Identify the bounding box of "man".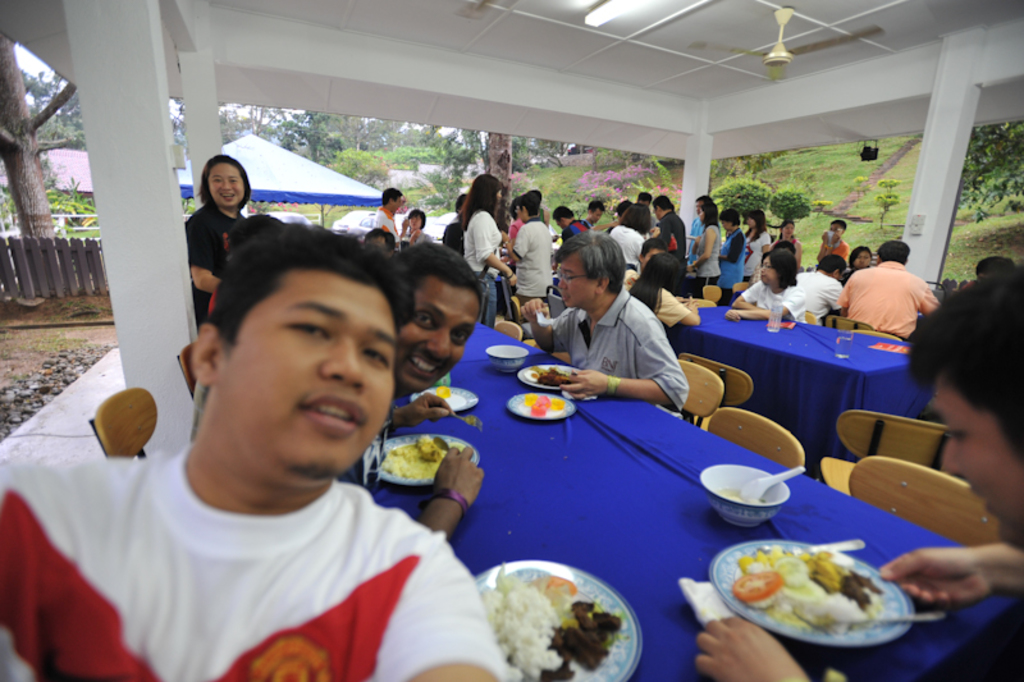
50:226:513:673.
